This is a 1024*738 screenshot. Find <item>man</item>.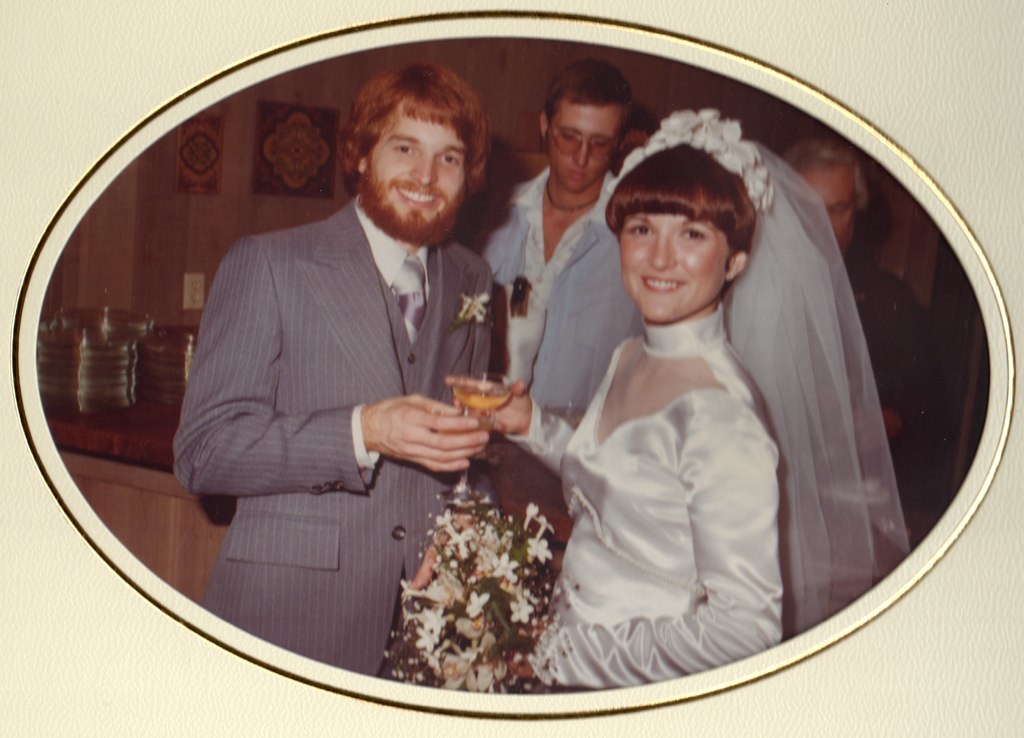
Bounding box: crop(460, 54, 652, 439).
